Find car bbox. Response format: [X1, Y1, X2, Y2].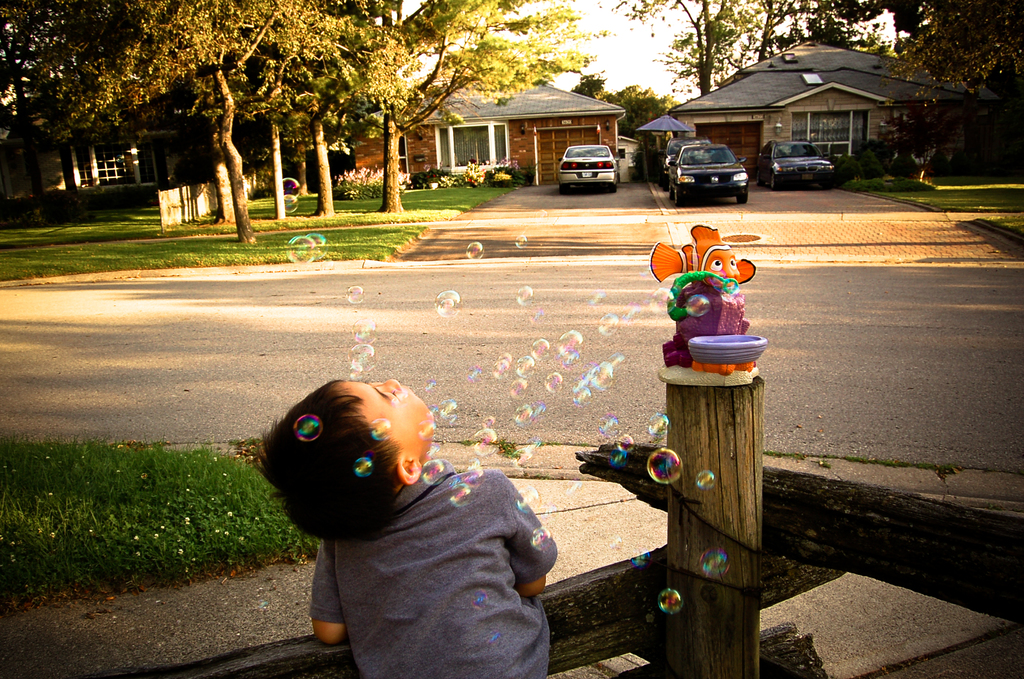
[660, 132, 704, 181].
